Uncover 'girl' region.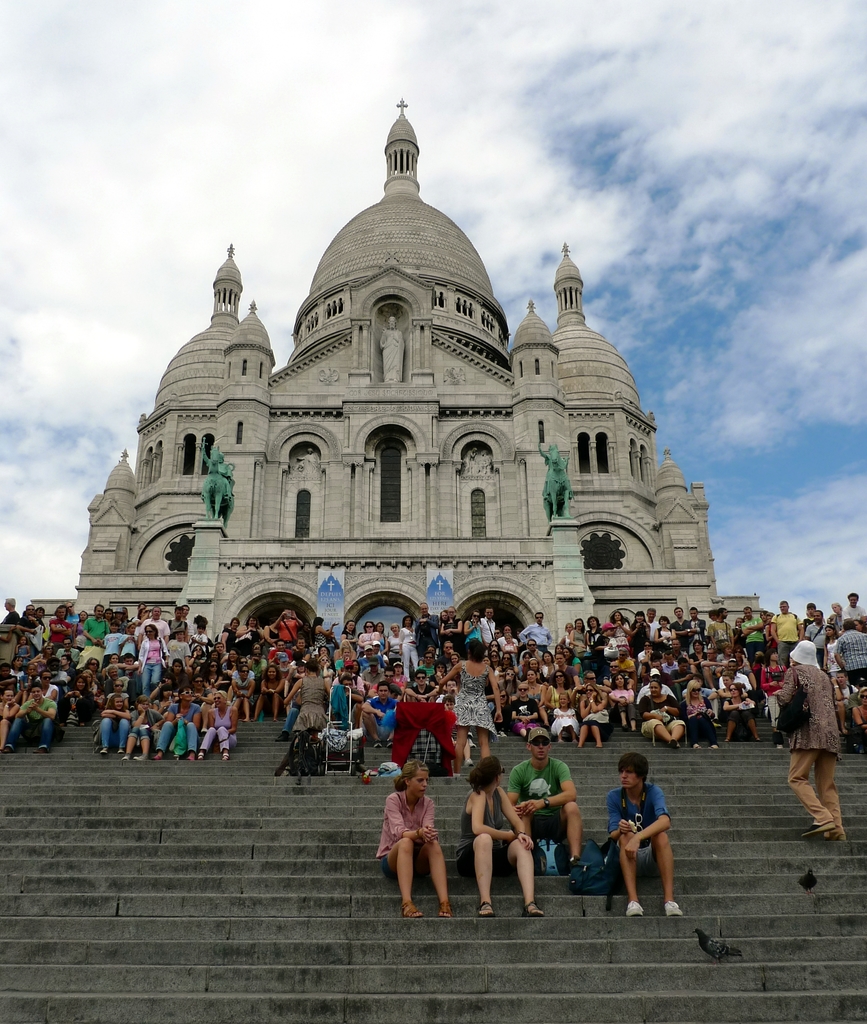
Uncovered: bbox=(628, 611, 650, 659).
